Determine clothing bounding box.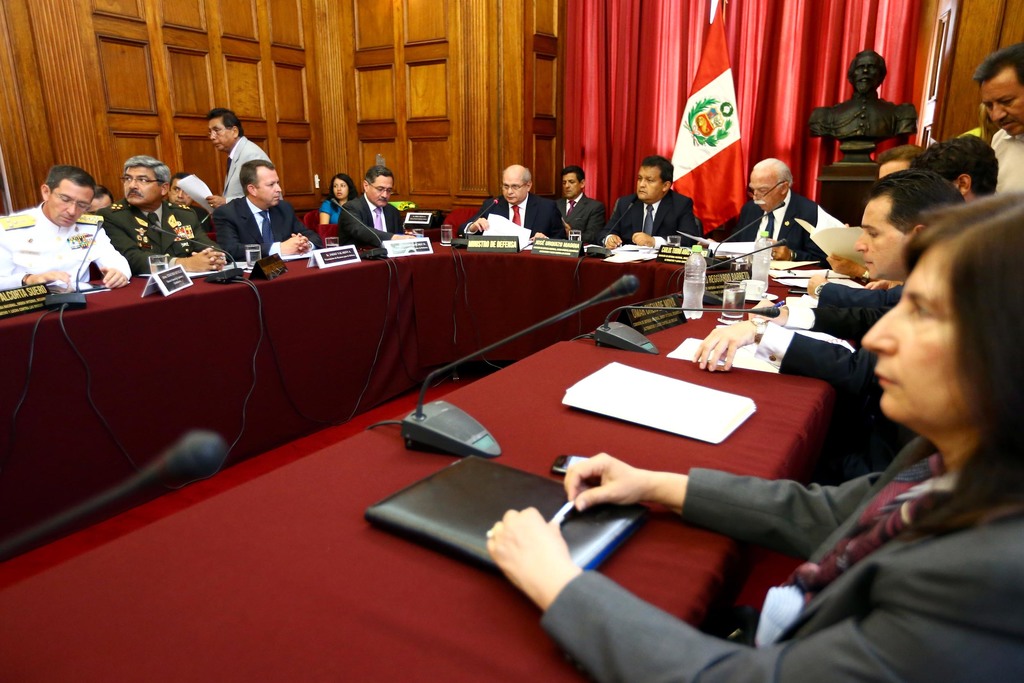
Determined: pyautogui.locateOnScreen(545, 422, 1021, 682).
